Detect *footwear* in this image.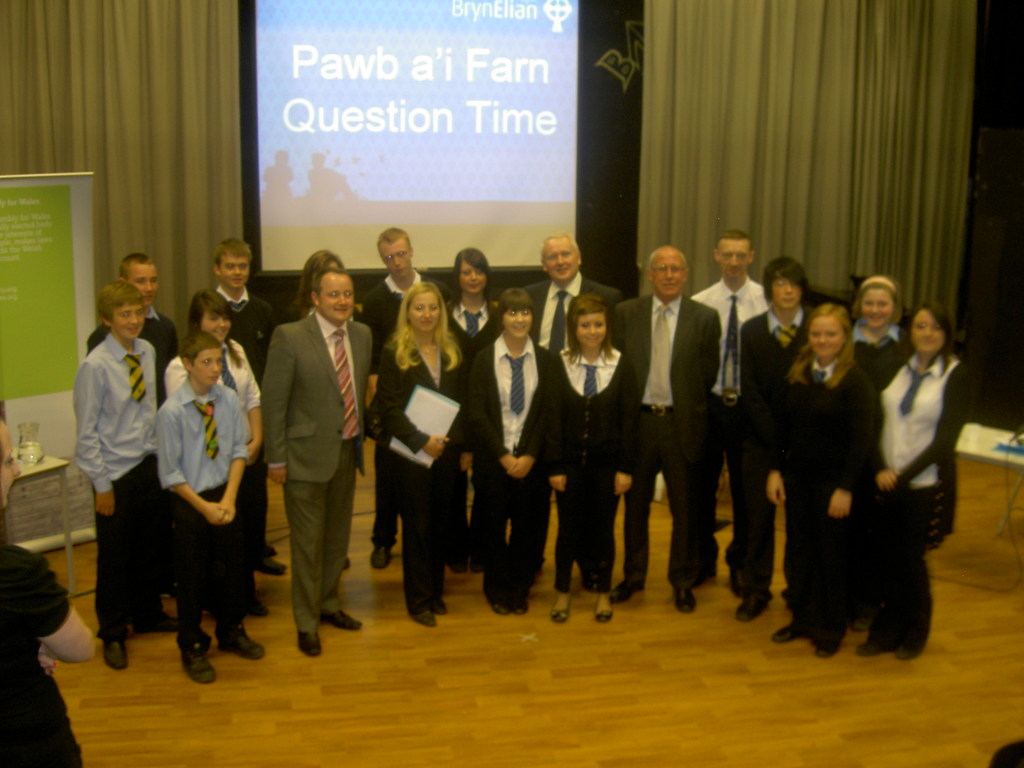
Detection: (136, 605, 178, 632).
